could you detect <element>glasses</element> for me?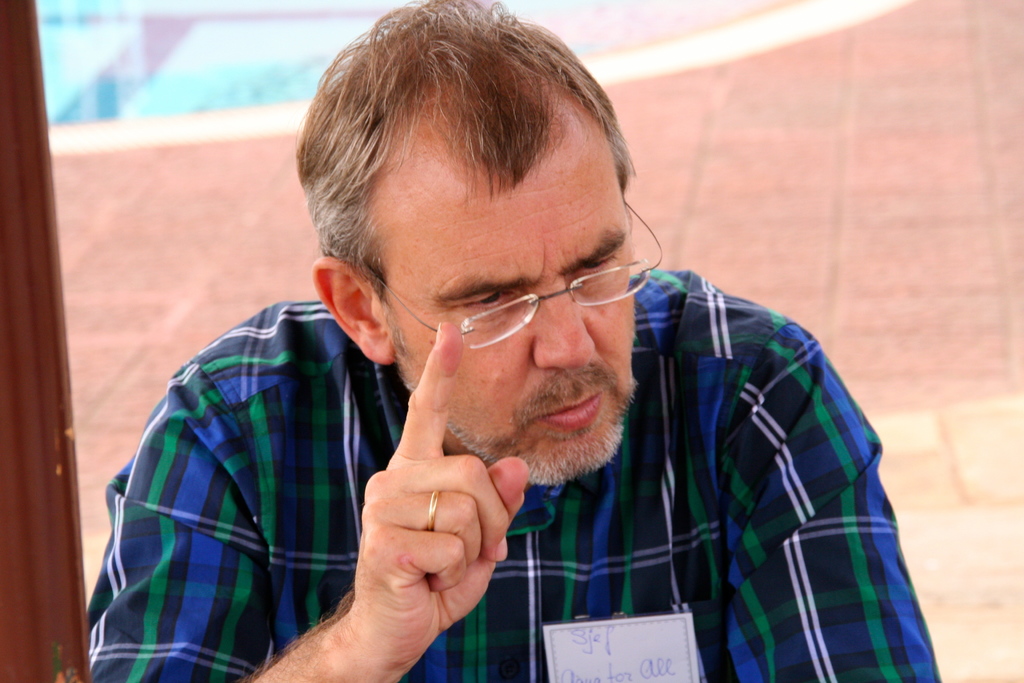
Detection result: BBox(337, 193, 671, 357).
